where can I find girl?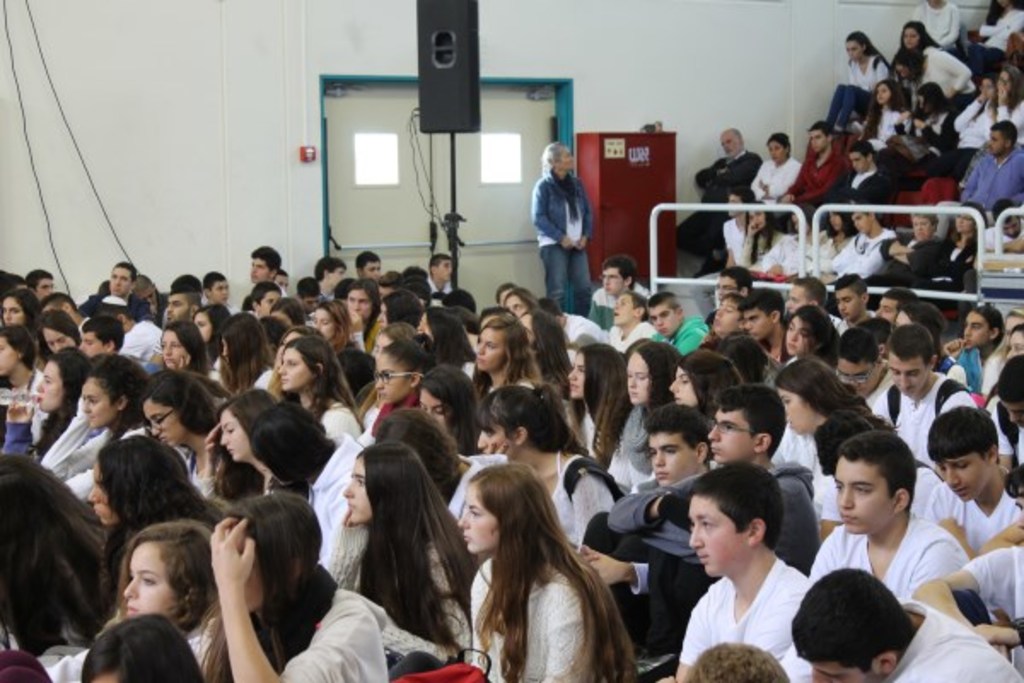
You can find it at [341, 280, 379, 321].
